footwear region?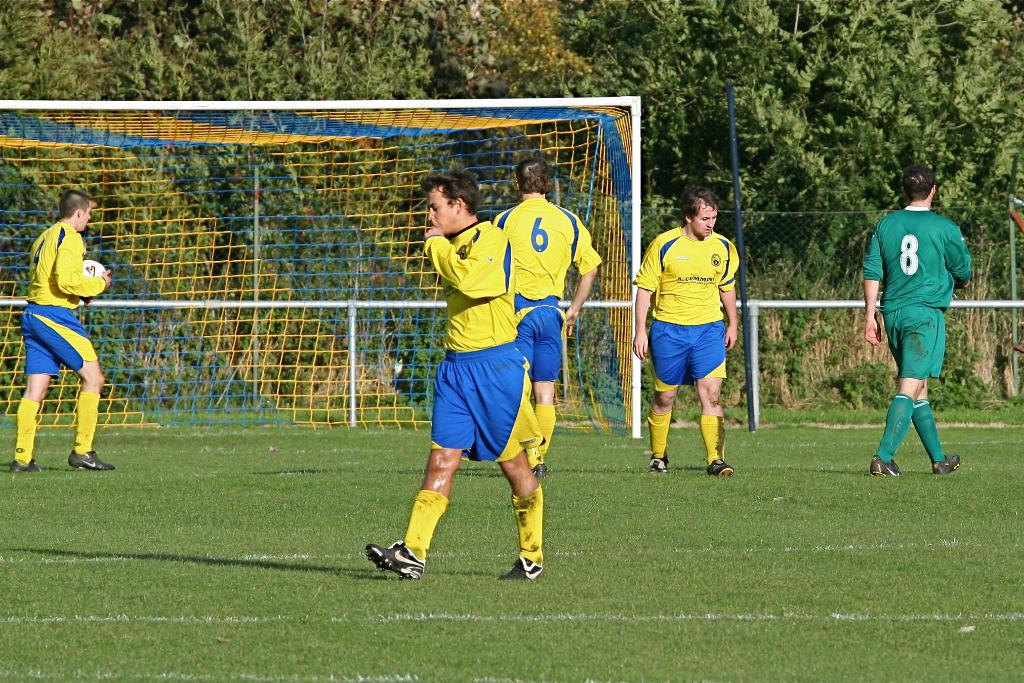
crop(64, 446, 114, 471)
